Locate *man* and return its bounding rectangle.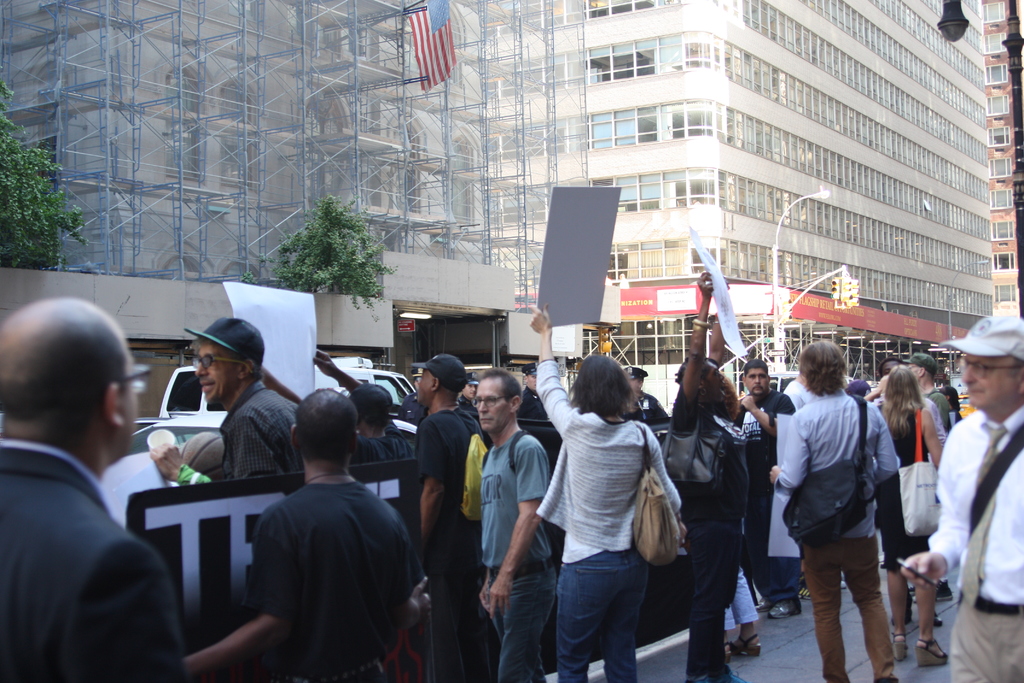
bbox=[476, 372, 561, 682].
